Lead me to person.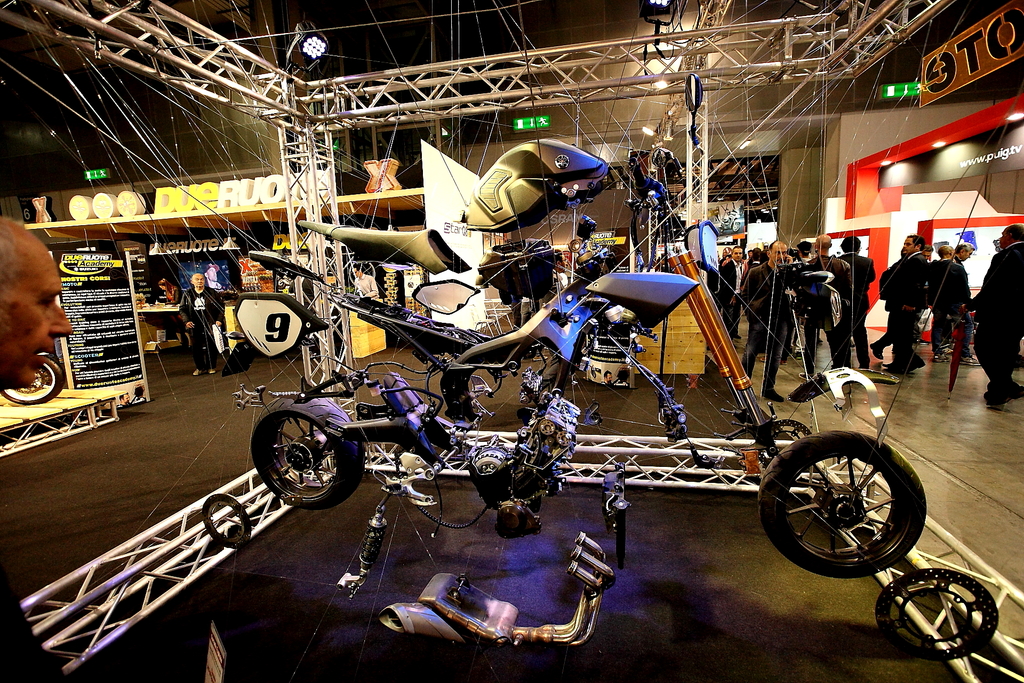
Lead to <box>541,245,566,293</box>.
